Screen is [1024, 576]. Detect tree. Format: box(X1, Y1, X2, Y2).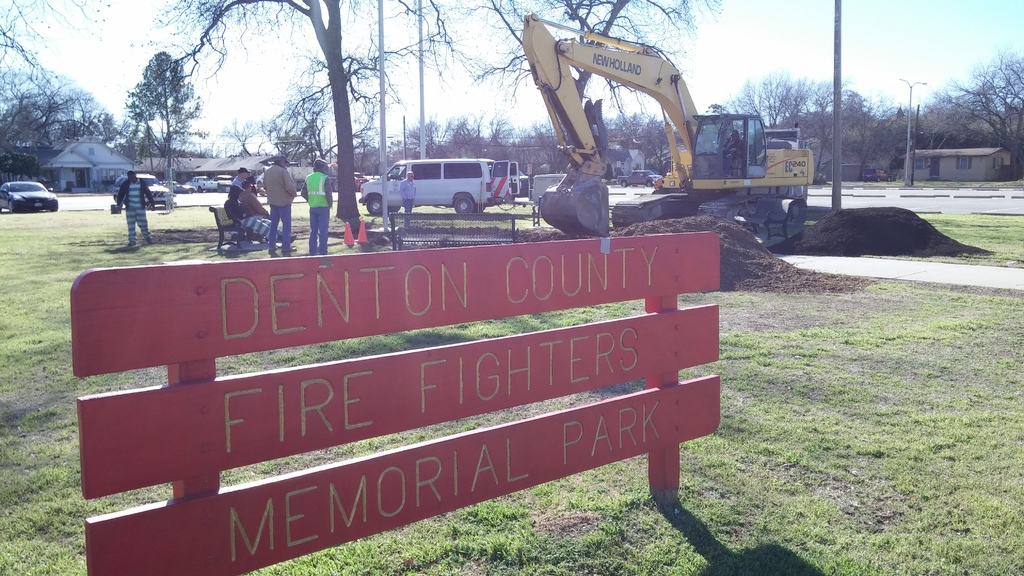
box(0, 65, 115, 170).
